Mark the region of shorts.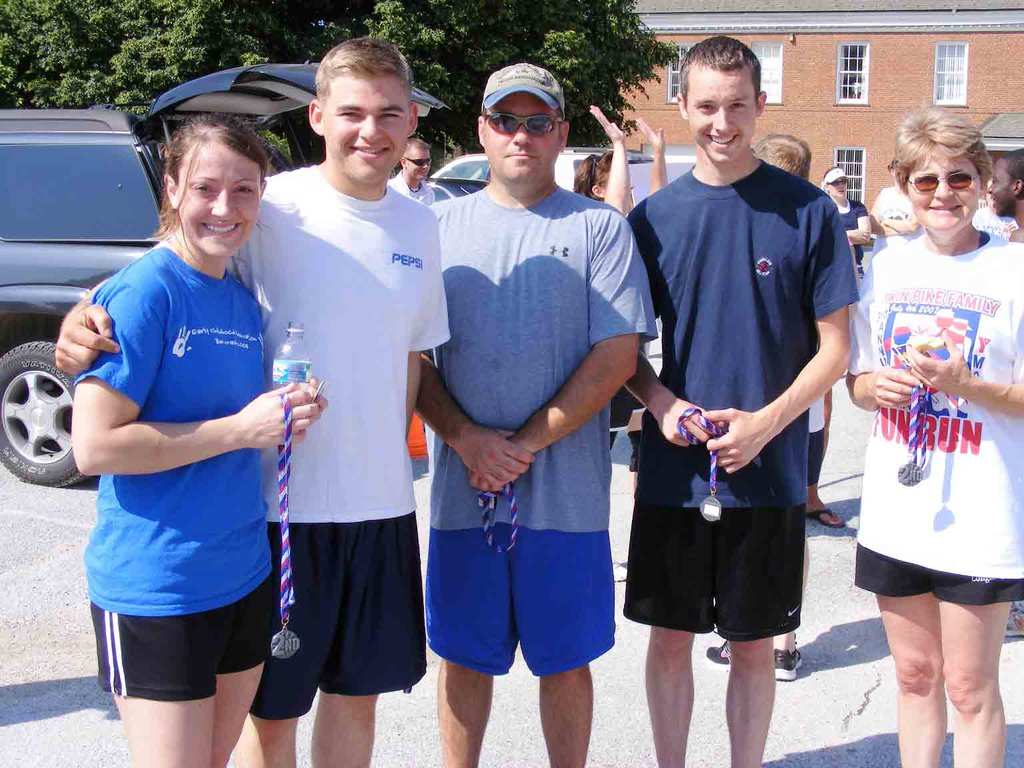
Region: 856 543 1023 603.
